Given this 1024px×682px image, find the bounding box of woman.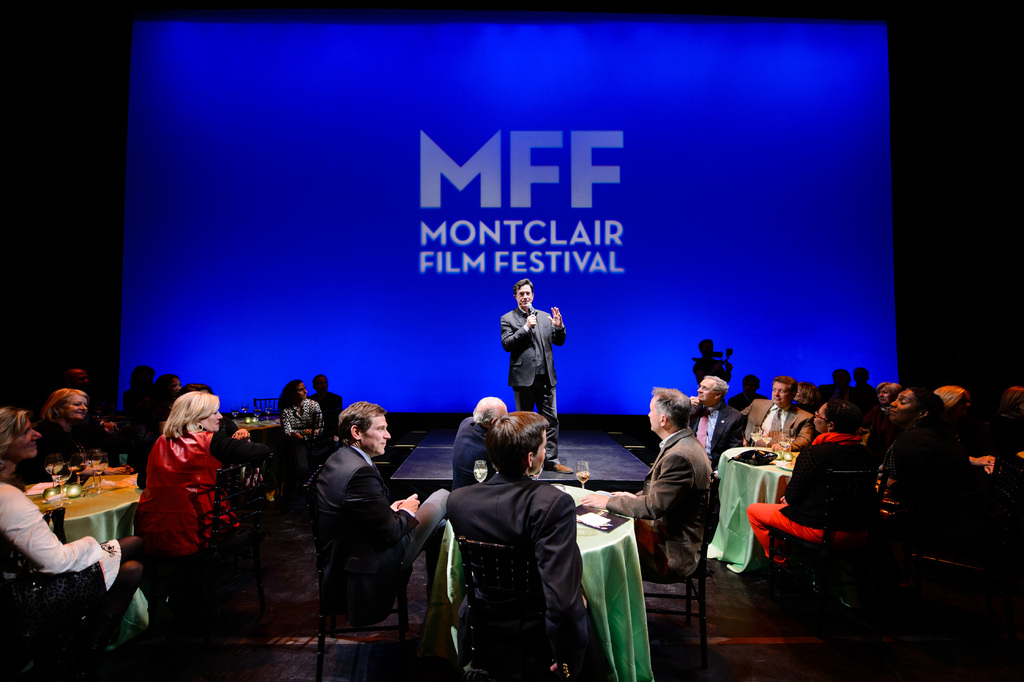
152/371/182/405.
